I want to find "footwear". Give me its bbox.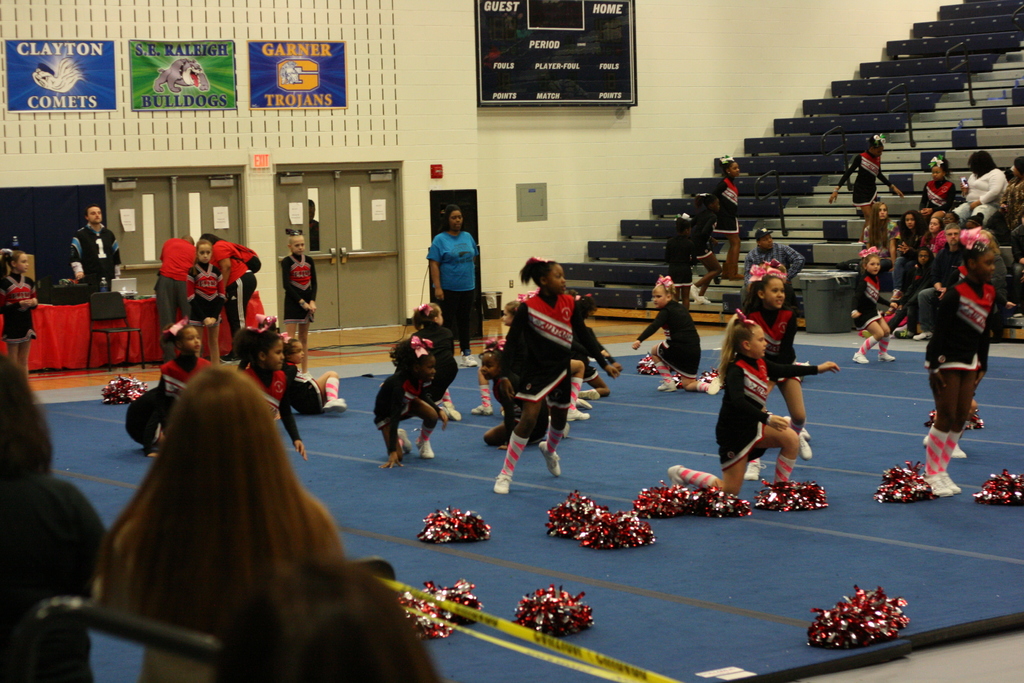
459,352,477,368.
